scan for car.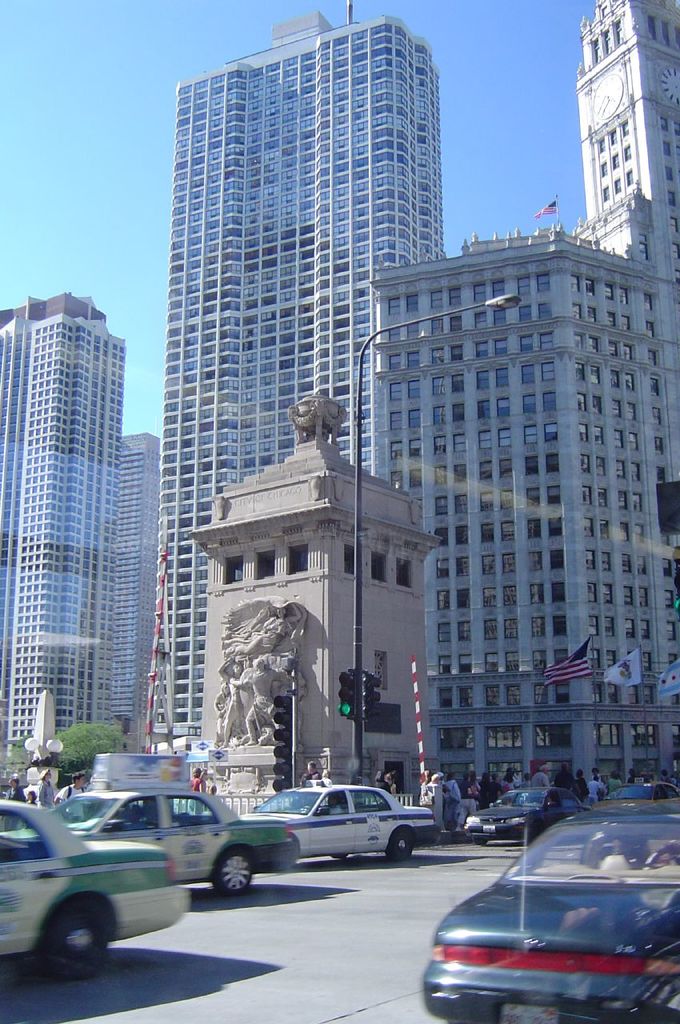
Scan result: bbox=[0, 792, 190, 971].
